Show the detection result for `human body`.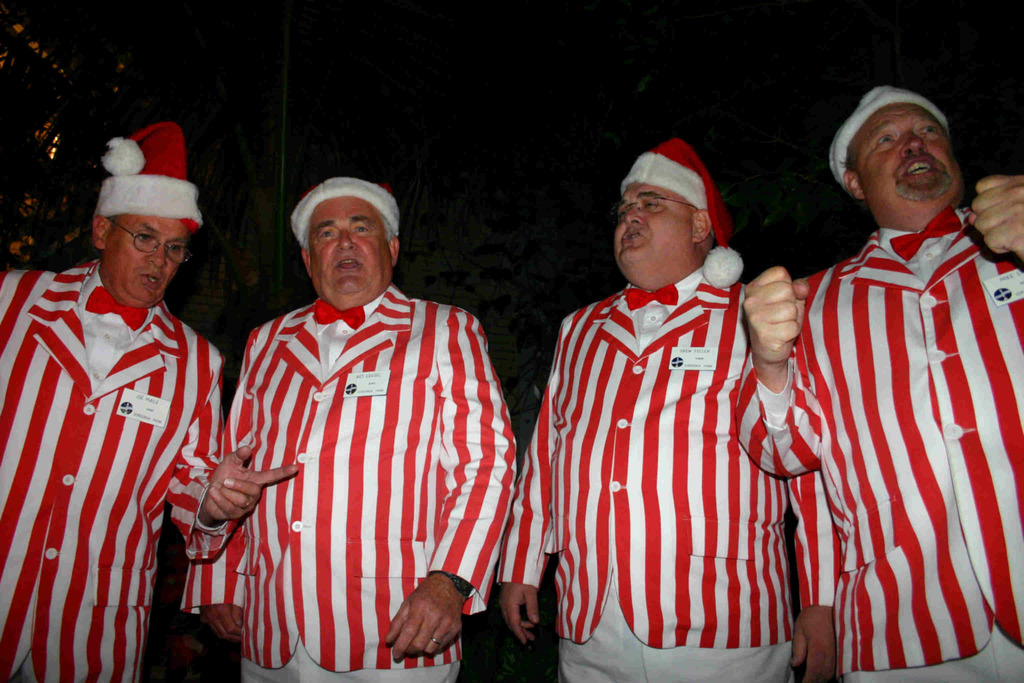
Rect(500, 267, 836, 682).
